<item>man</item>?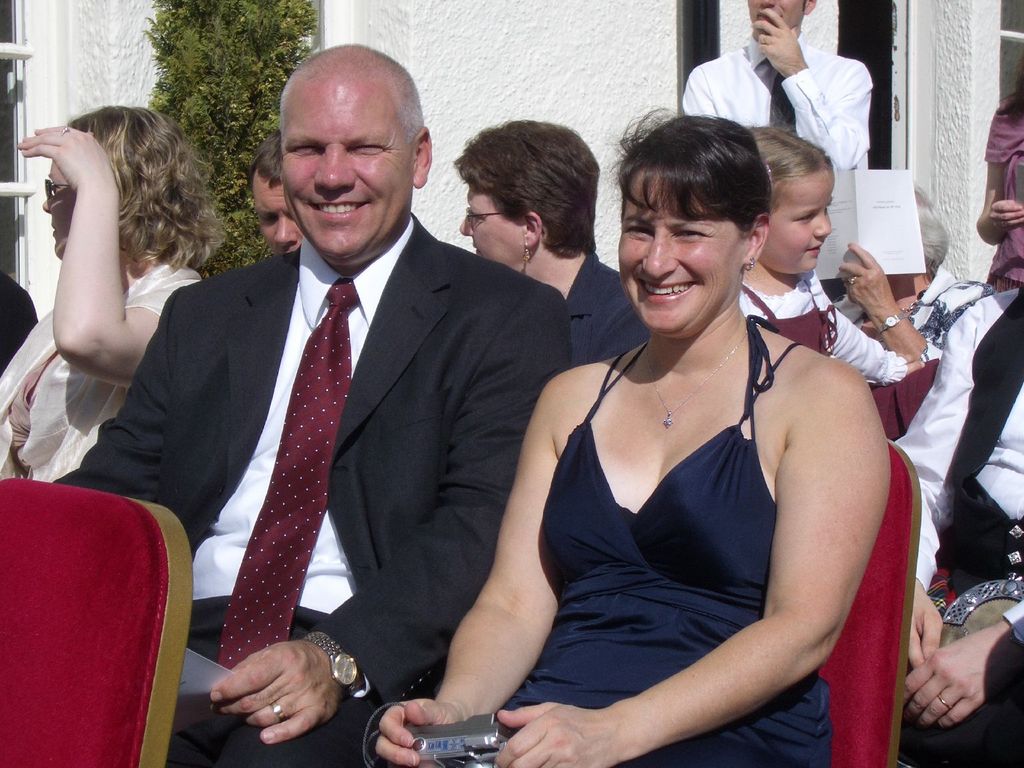
bbox(675, 0, 868, 168)
